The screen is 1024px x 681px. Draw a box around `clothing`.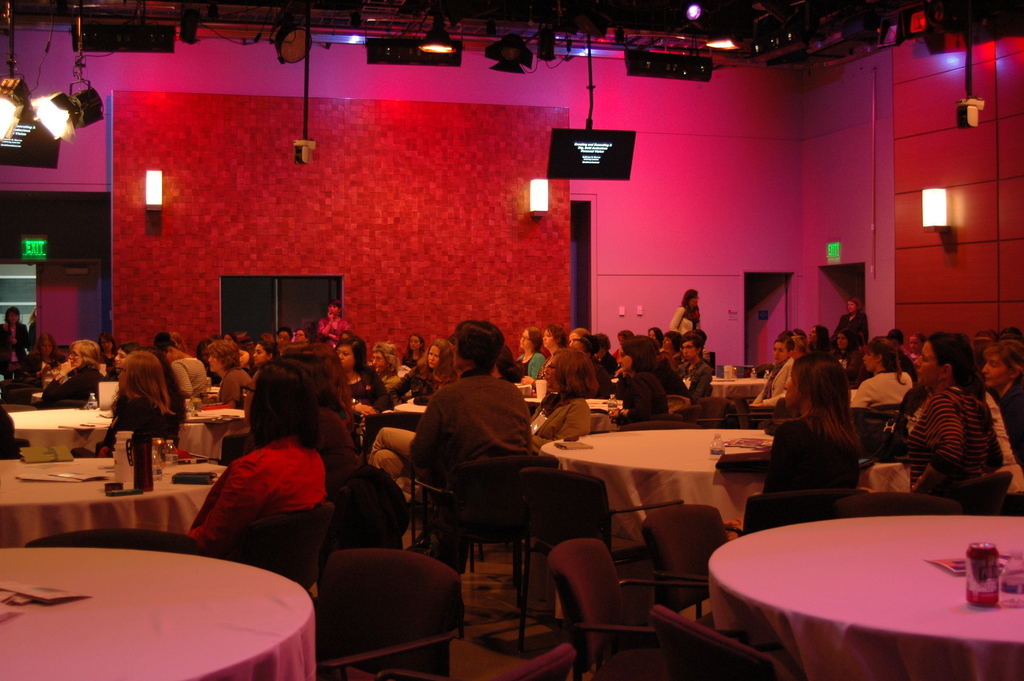
669, 301, 696, 335.
